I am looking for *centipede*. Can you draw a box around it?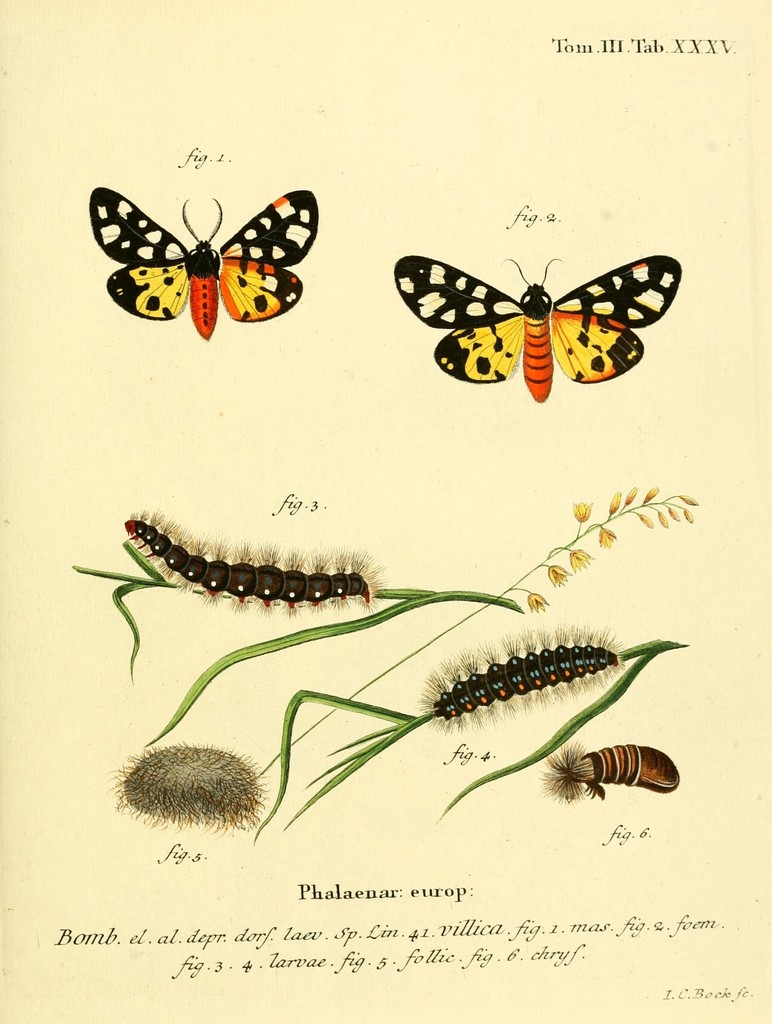
Sure, the bounding box is [86, 502, 403, 634].
